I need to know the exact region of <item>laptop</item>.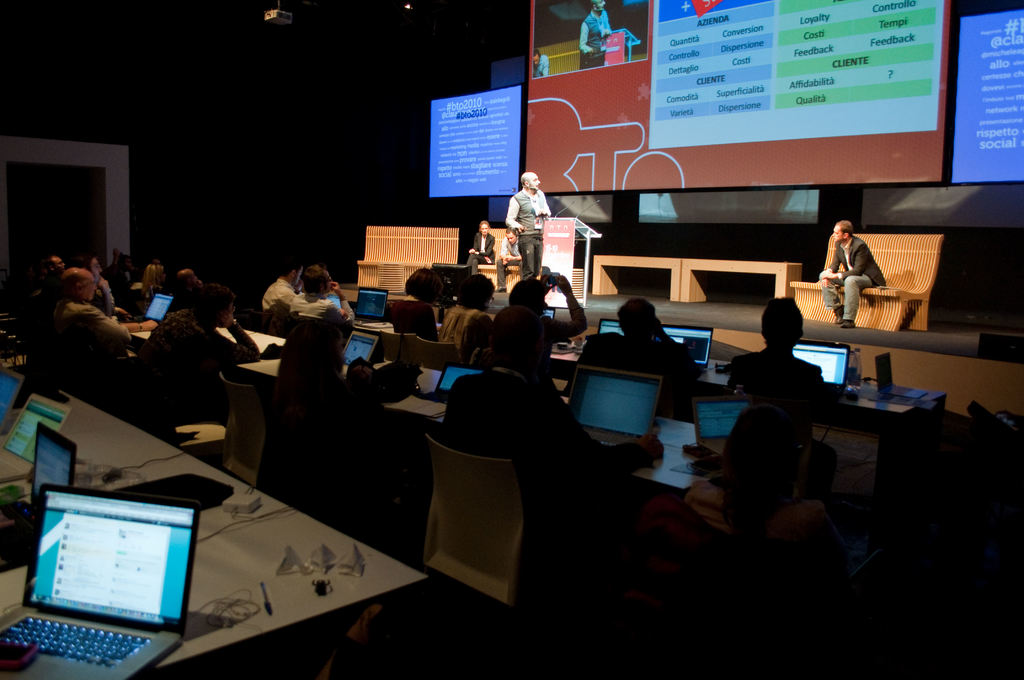
Region: pyautogui.locateOnScreen(0, 362, 29, 435).
